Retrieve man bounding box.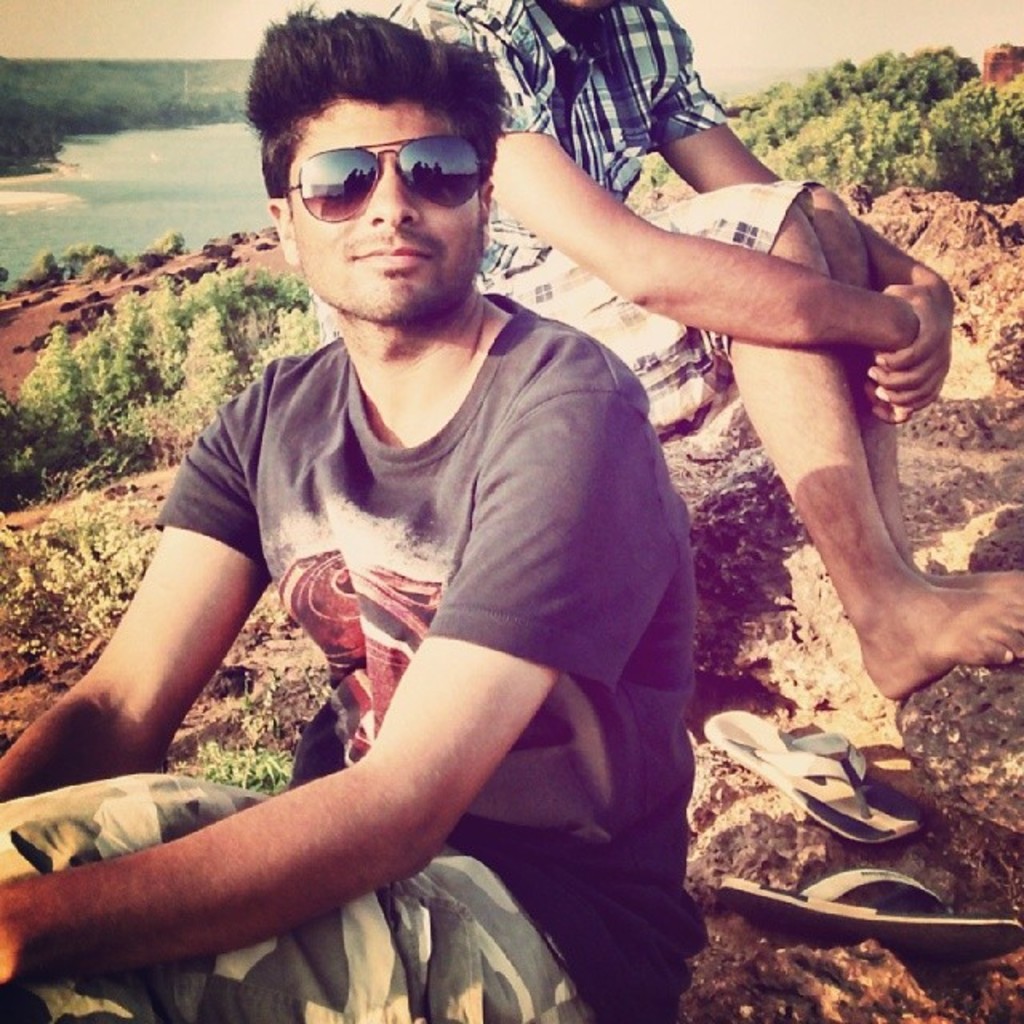
Bounding box: {"x1": 304, "y1": 0, "x2": 1022, "y2": 699}.
